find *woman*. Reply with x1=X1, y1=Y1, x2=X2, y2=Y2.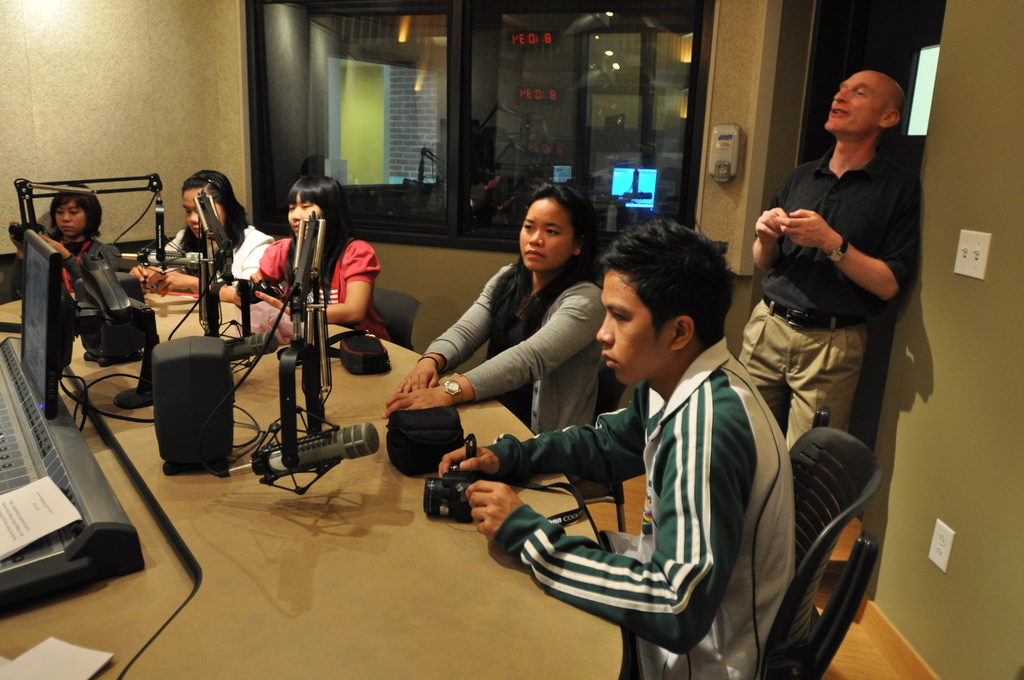
x1=131, y1=168, x2=280, y2=307.
